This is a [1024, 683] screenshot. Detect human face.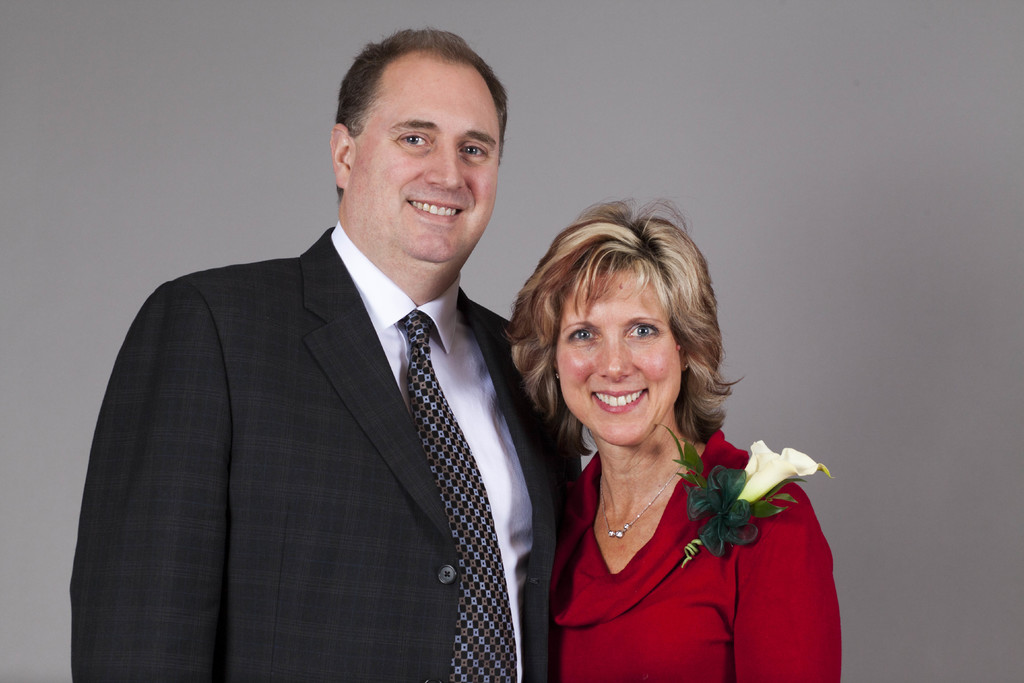
[348,53,493,263].
